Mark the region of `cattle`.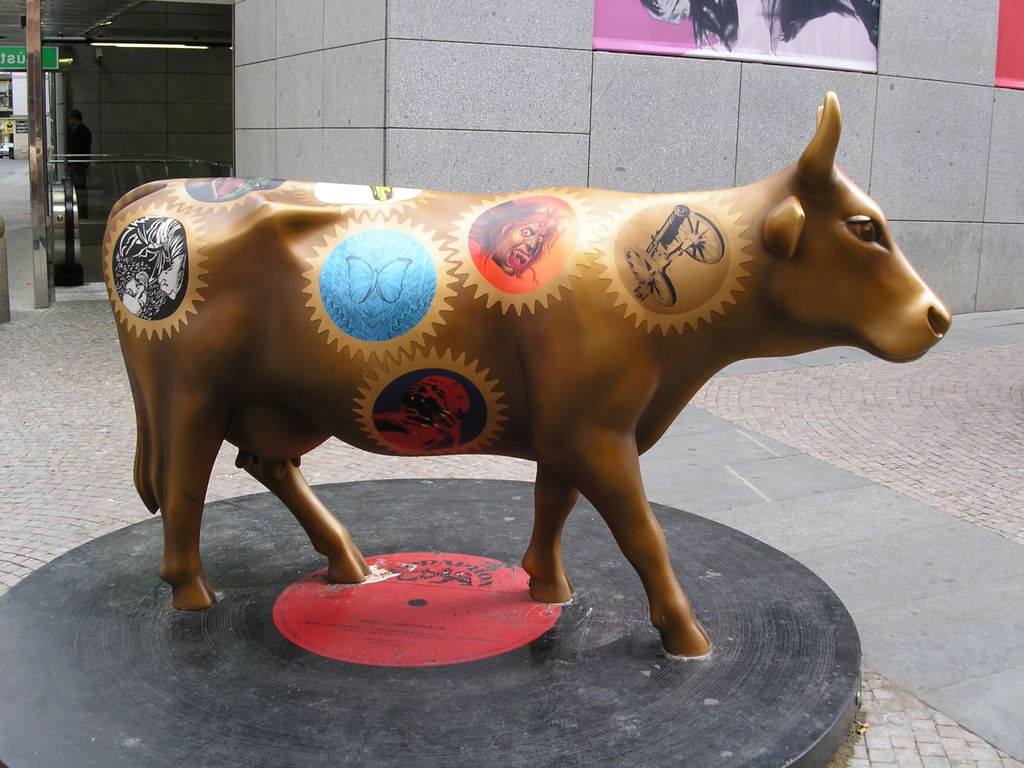
Region: [left=124, top=93, right=963, bottom=683].
